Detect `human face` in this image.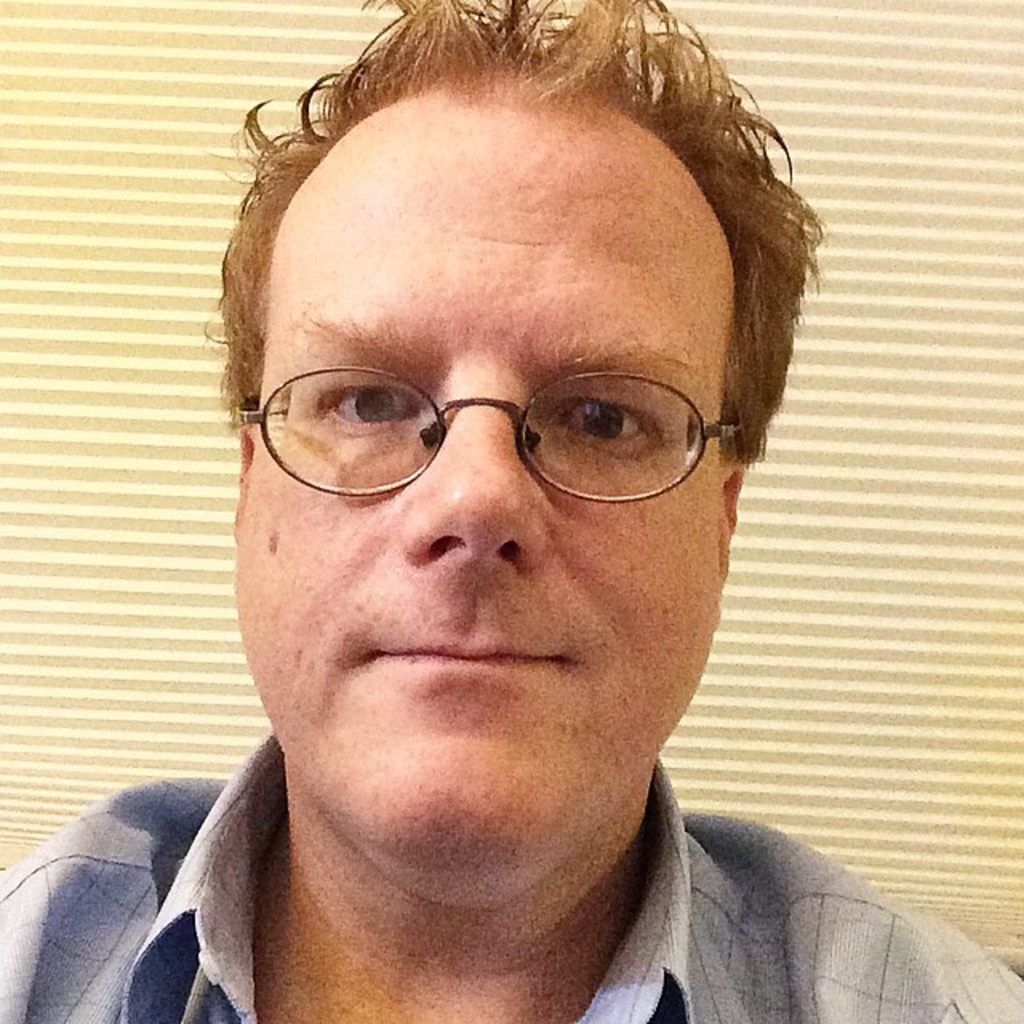
Detection: left=226, top=82, right=723, bottom=896.
